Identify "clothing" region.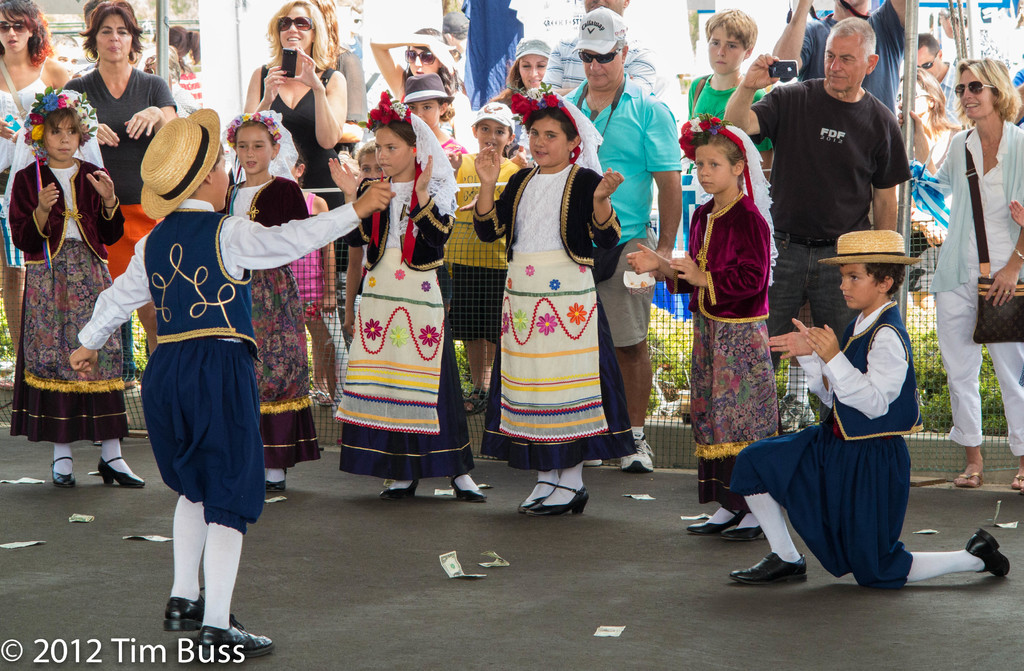
Region: bbox(253, 63, 351, 283).
